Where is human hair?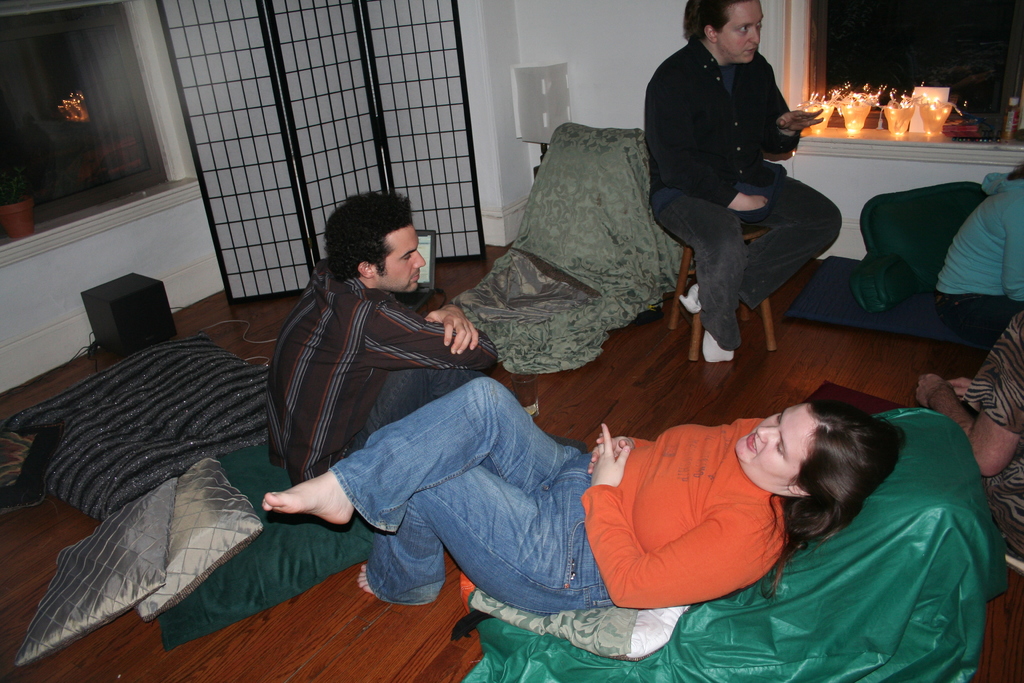
Rect(682, 0, 758, 42).
